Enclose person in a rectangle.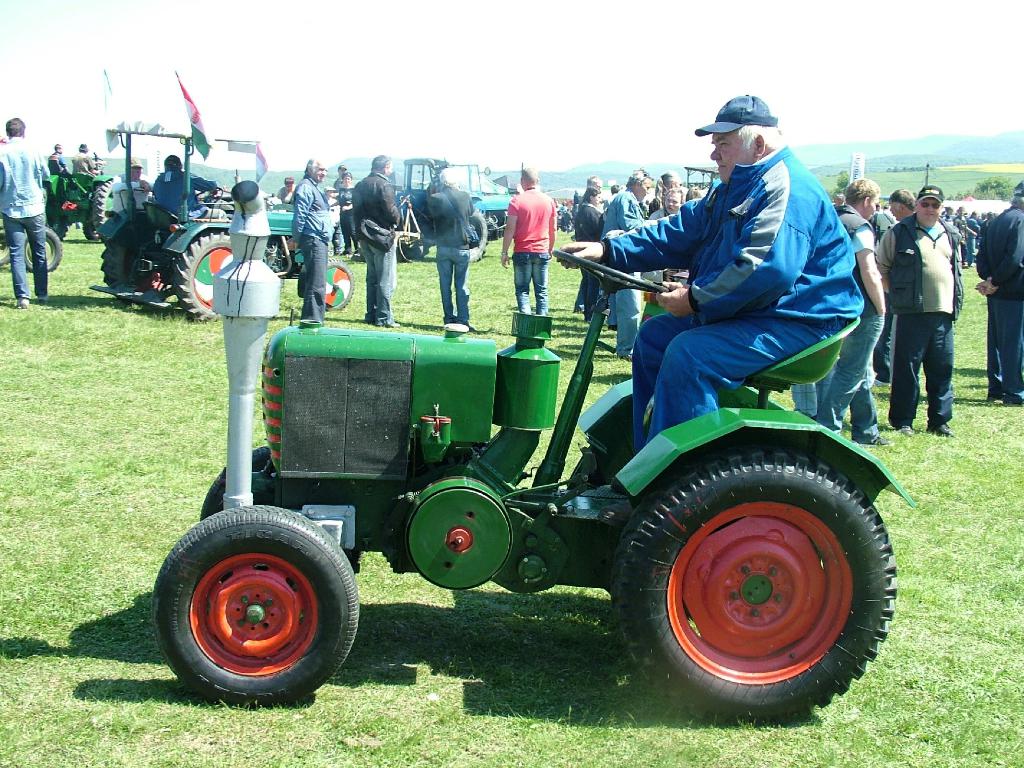
(left=280, top=172, right=303, bottom=202).
